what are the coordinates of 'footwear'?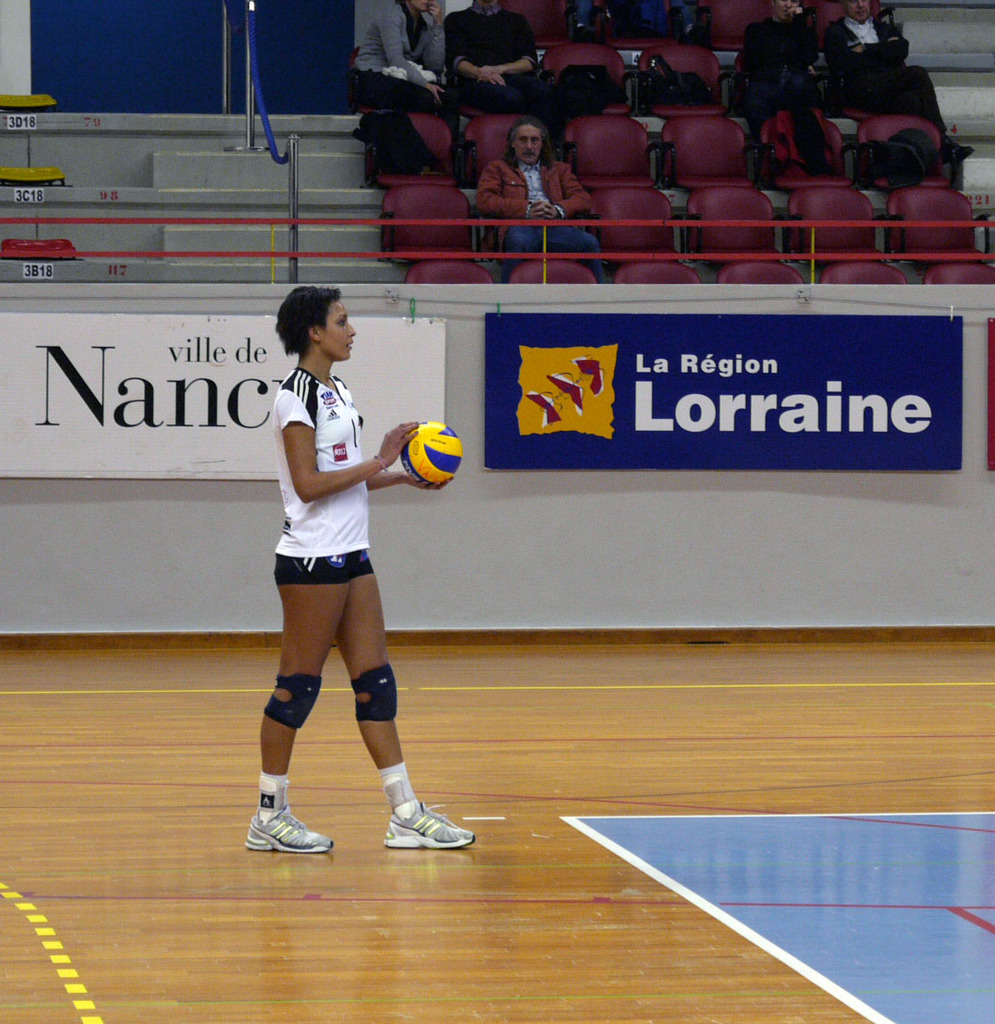
detection(246, 806, 336, 858).
